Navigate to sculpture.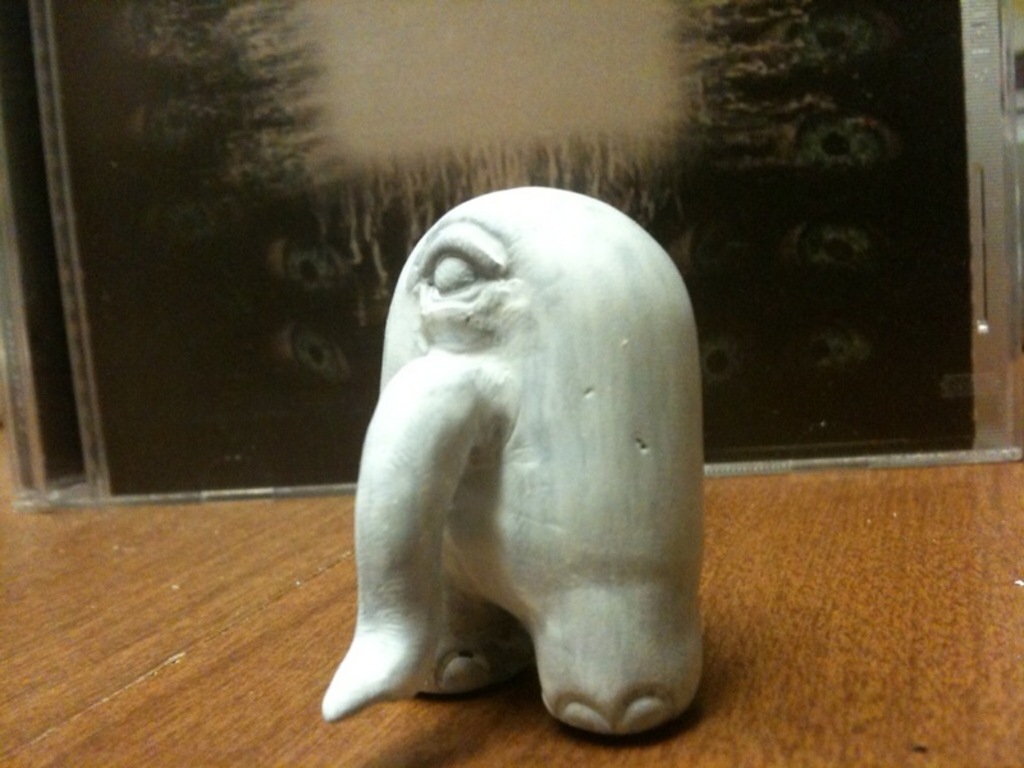
Navigation target: x1=314 y1=177 x2=728 y2=741.
